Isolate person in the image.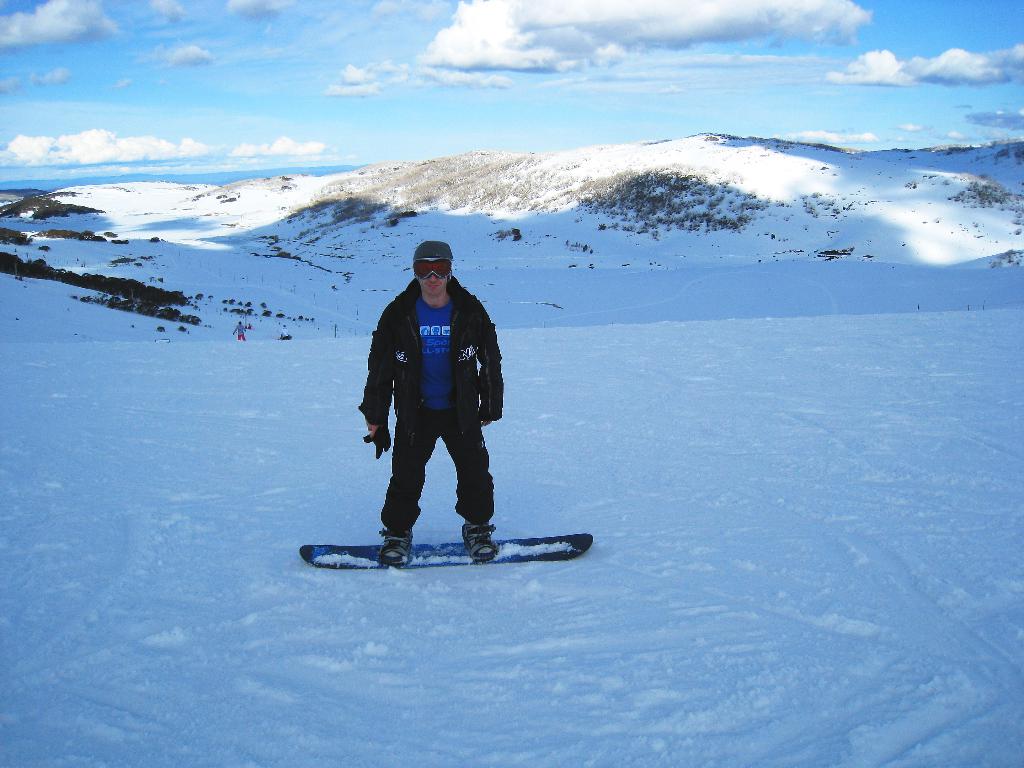
Isolated region: detection(352, 226, 540, 578).
